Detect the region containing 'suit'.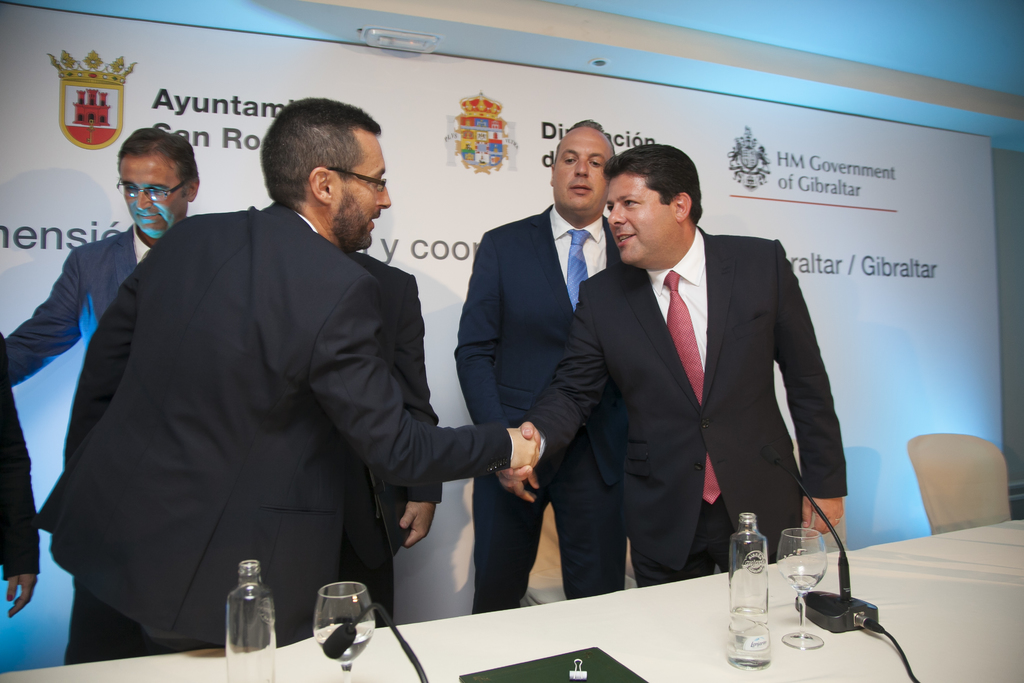
31/199/510/664.
